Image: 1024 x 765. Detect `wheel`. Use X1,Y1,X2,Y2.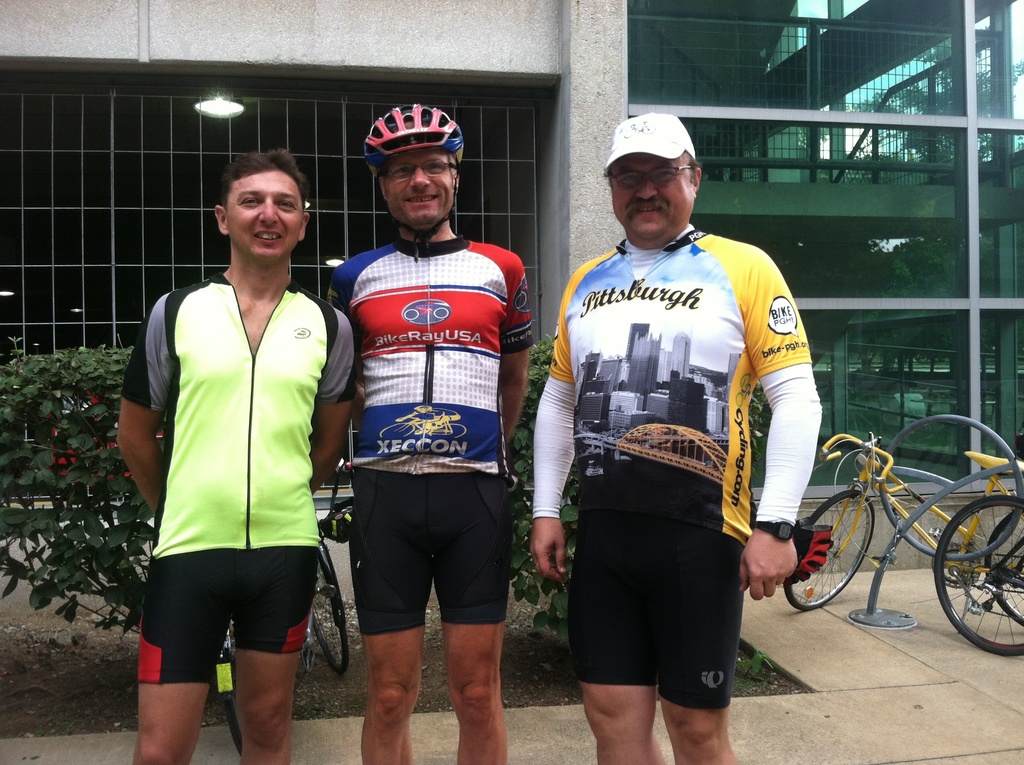
988,513,1023,627.
